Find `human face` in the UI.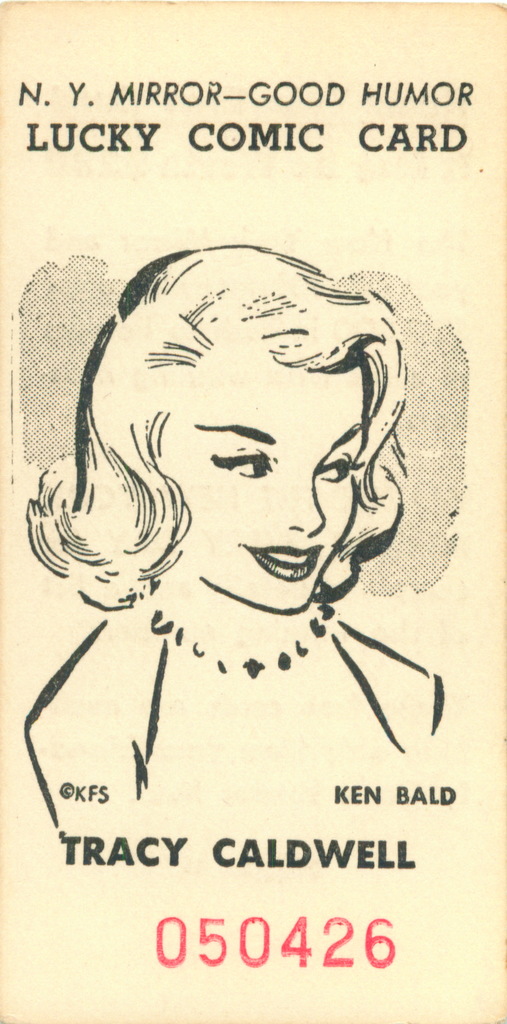
UI element at 165, 364, 380, 595.
